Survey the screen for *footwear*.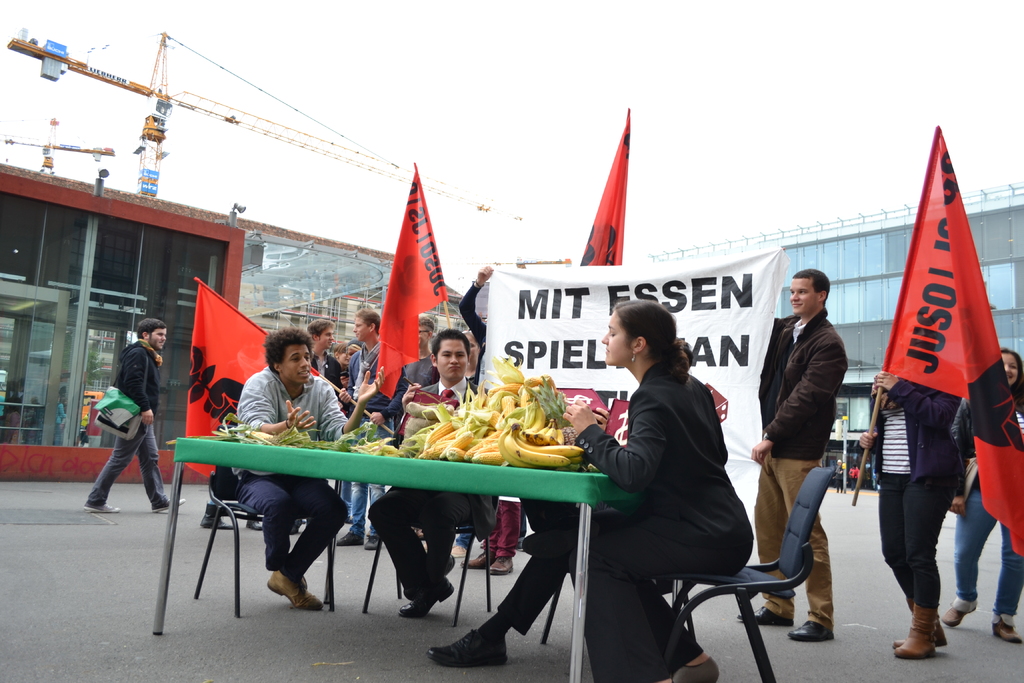
Survey found: (336, 529, 362, 545).
